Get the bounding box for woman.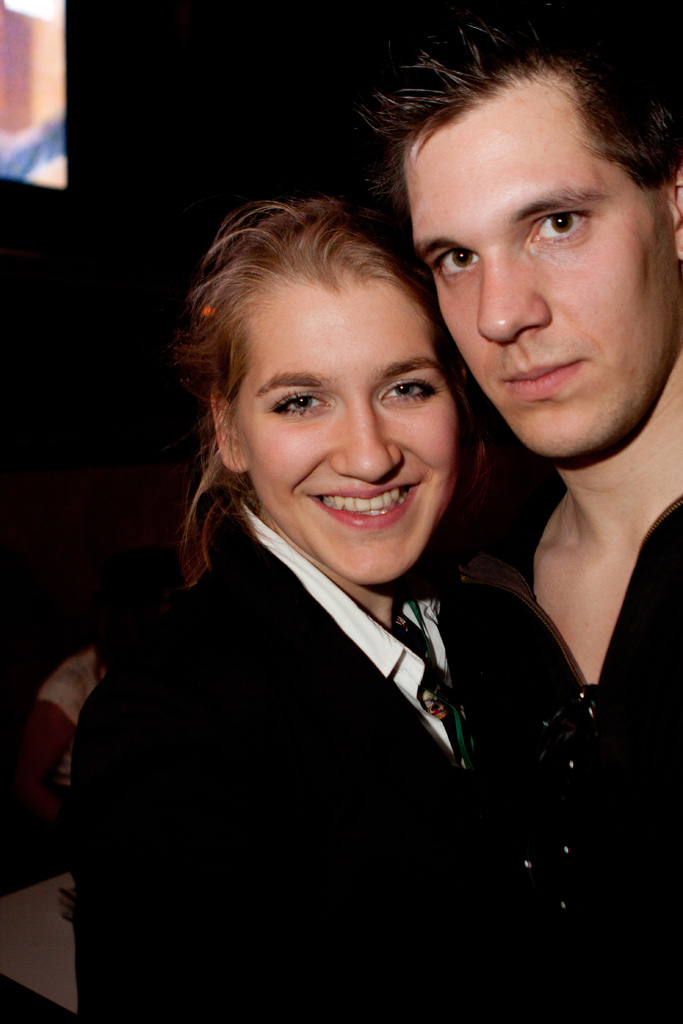
70/154/596/989.
